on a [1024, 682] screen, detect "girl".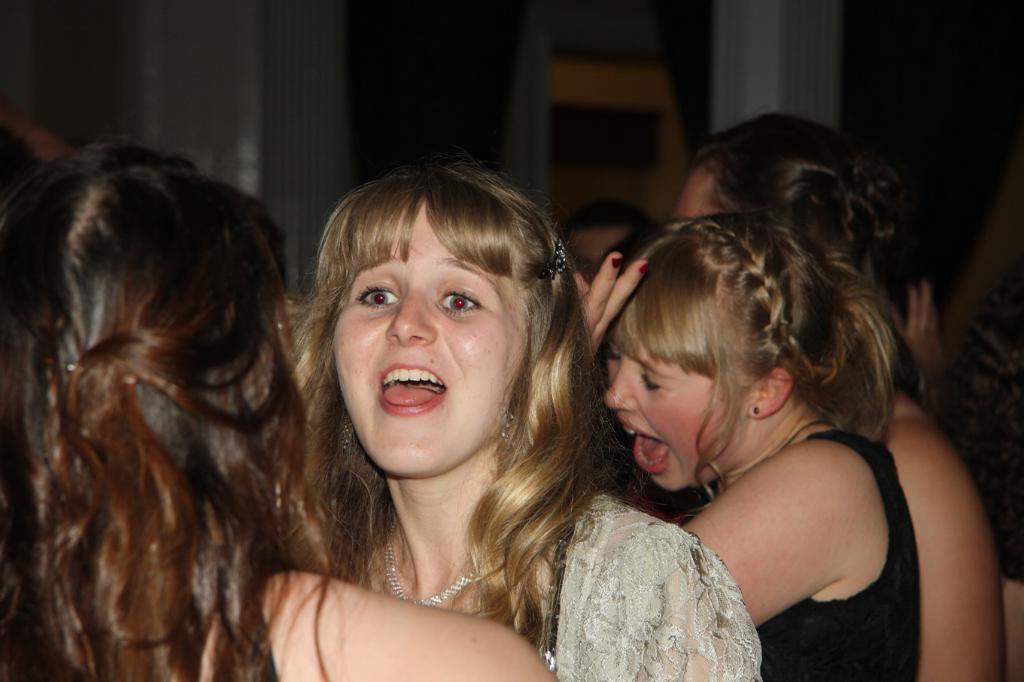
region(574, 214, 921, 681).
